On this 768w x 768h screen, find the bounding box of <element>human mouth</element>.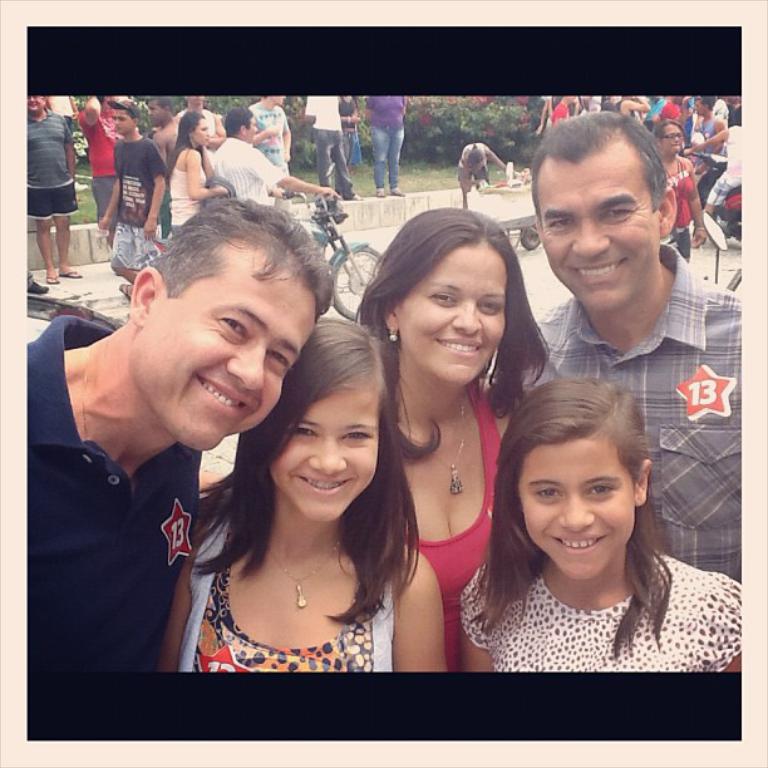
Bounding box: {"x1": 547, "y1": 532, "x2": 606, "y2": 557}.
